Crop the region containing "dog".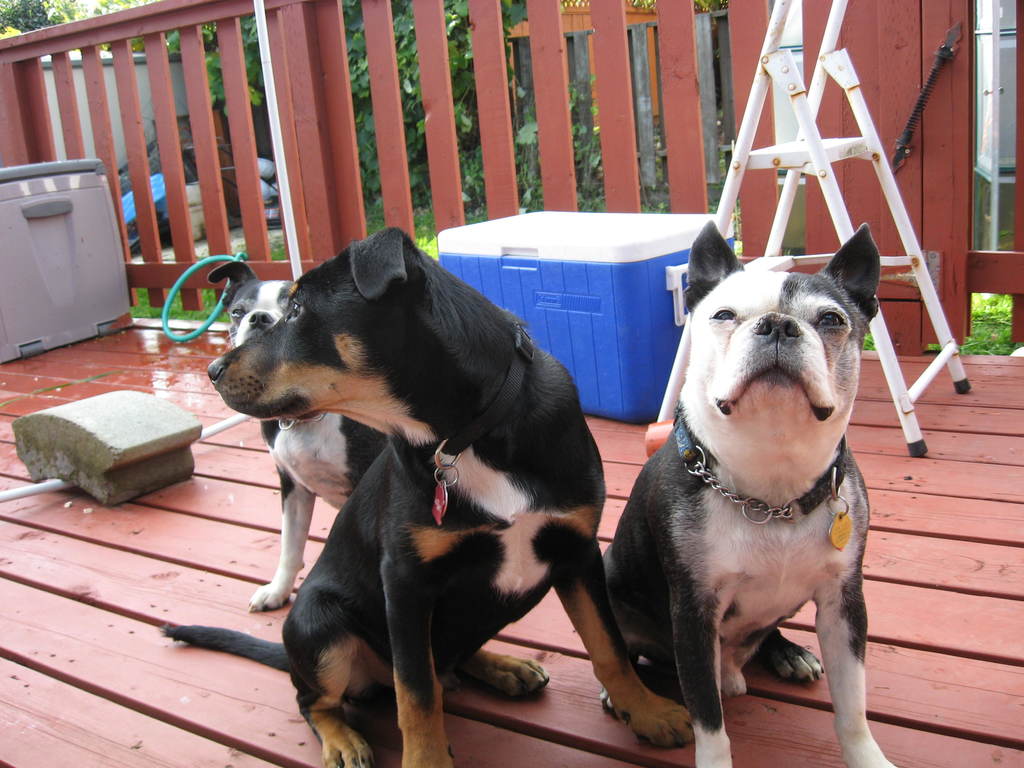
Crop region: crop(207, 259, 391, 615).
